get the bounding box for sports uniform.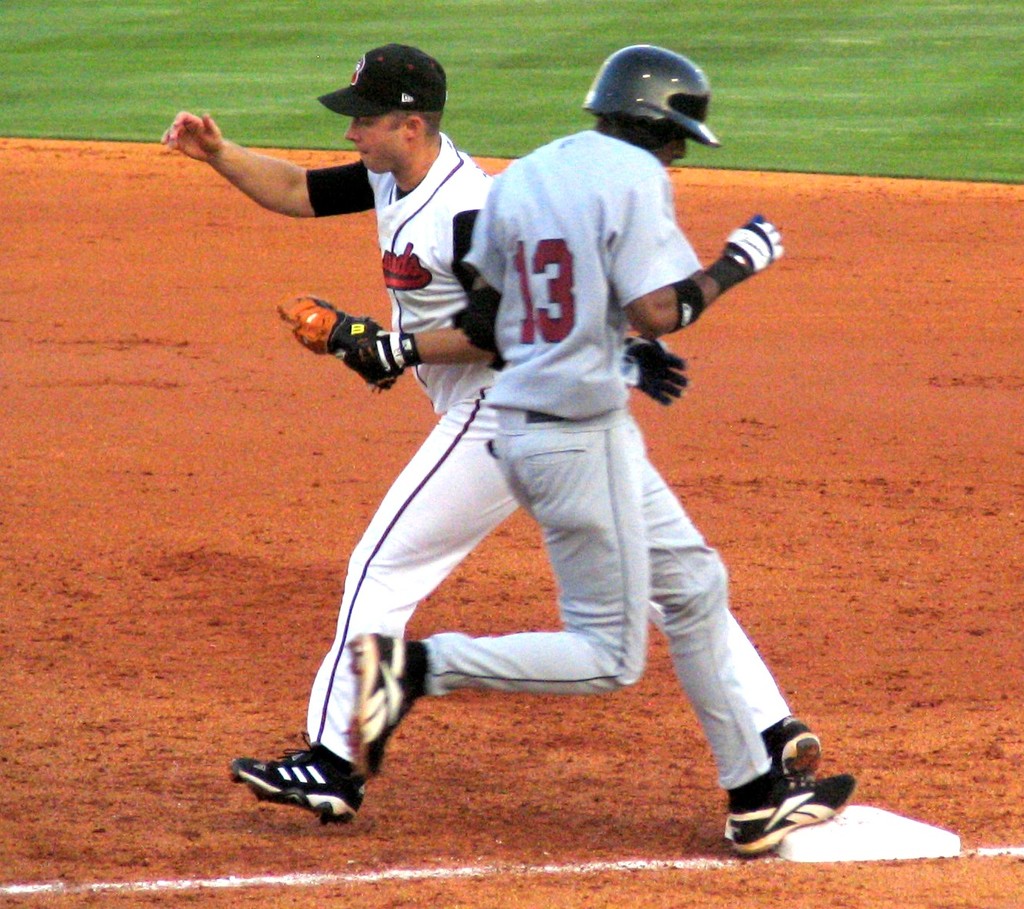
<region>419, 119, 786, 801</region>.
